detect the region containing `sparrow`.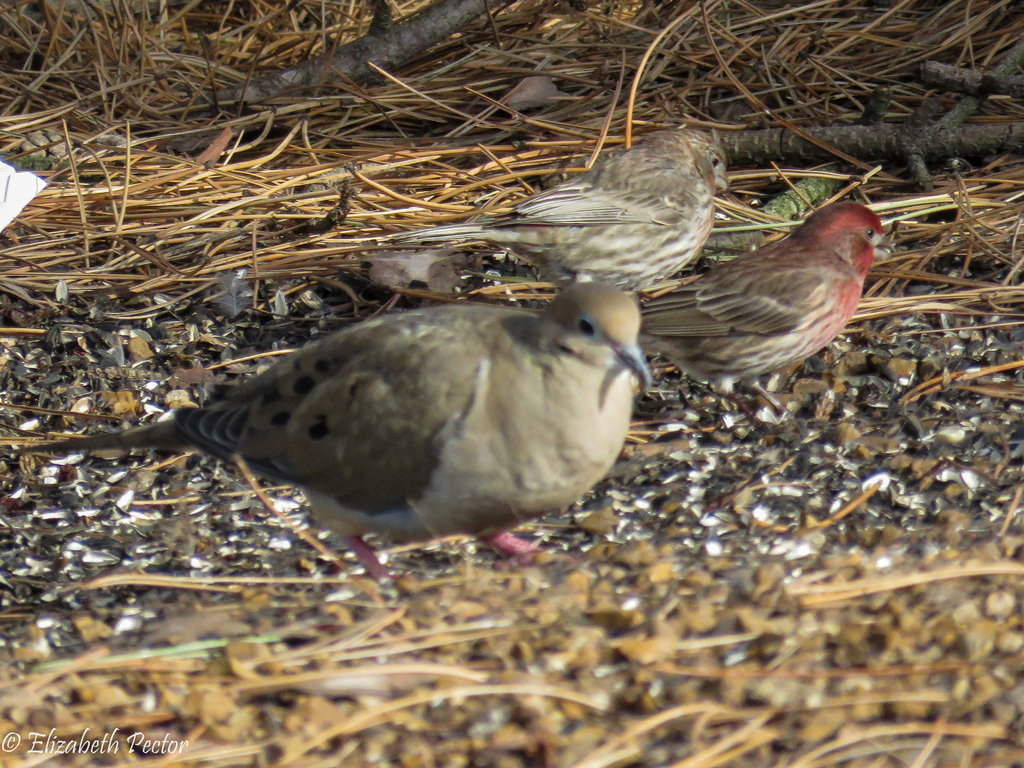
rect(634, 201, 896, 430).
